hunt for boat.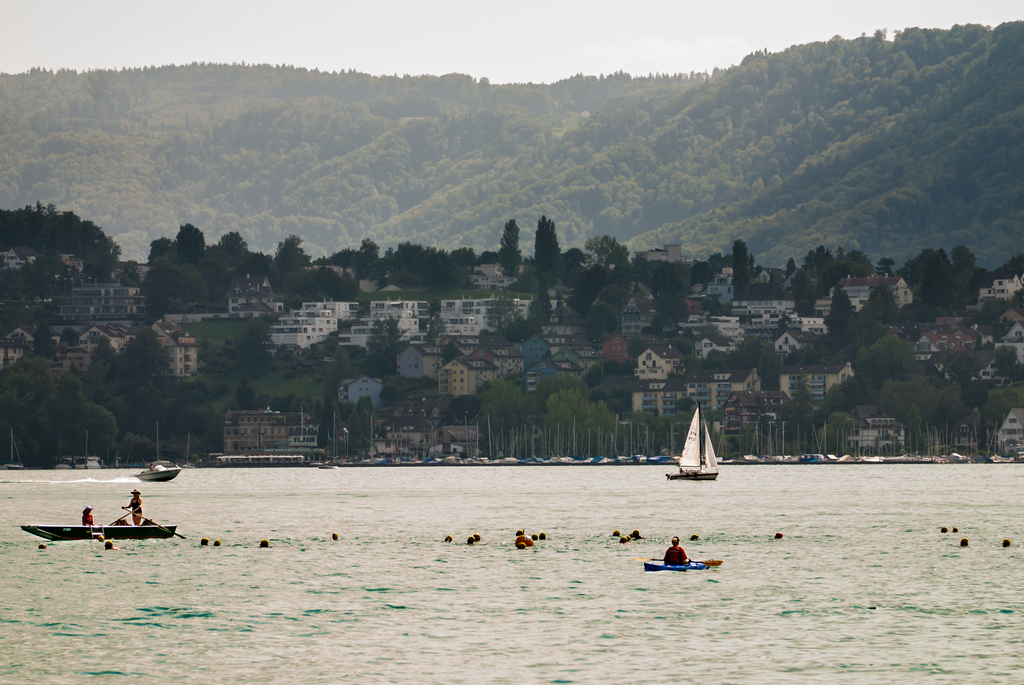
Hunted down at 17/510/185/545.
